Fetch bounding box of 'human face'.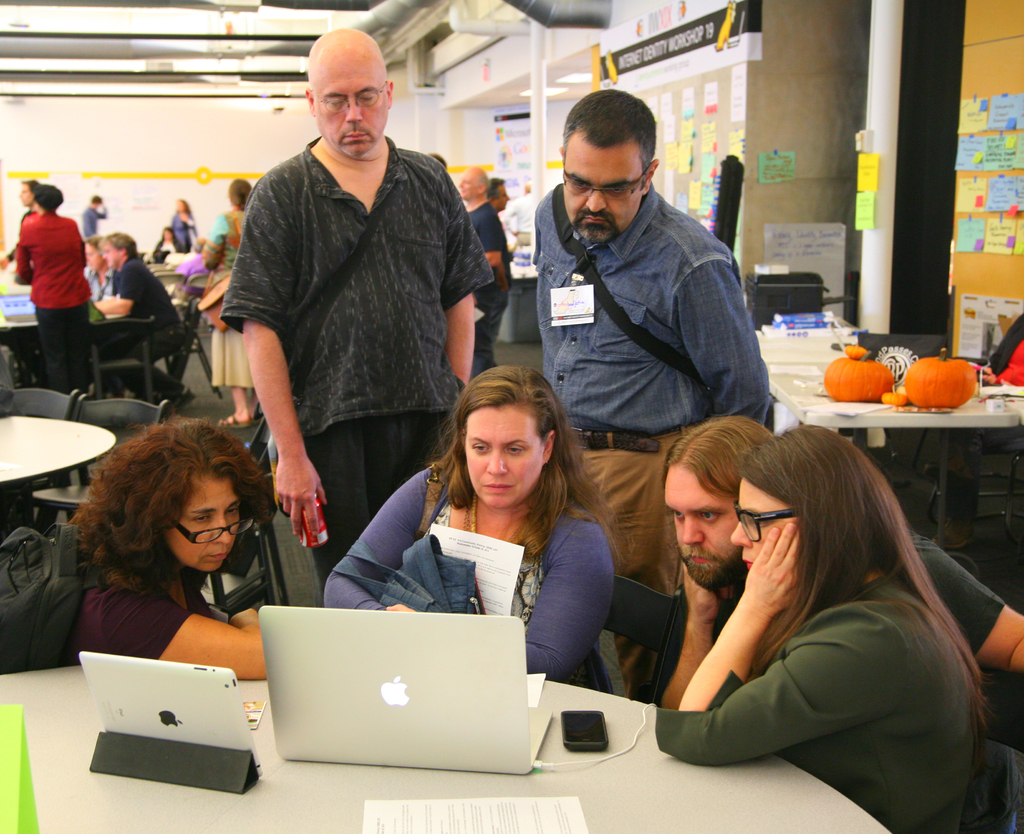
Bbox: <box>166,475,238,575</box>.
